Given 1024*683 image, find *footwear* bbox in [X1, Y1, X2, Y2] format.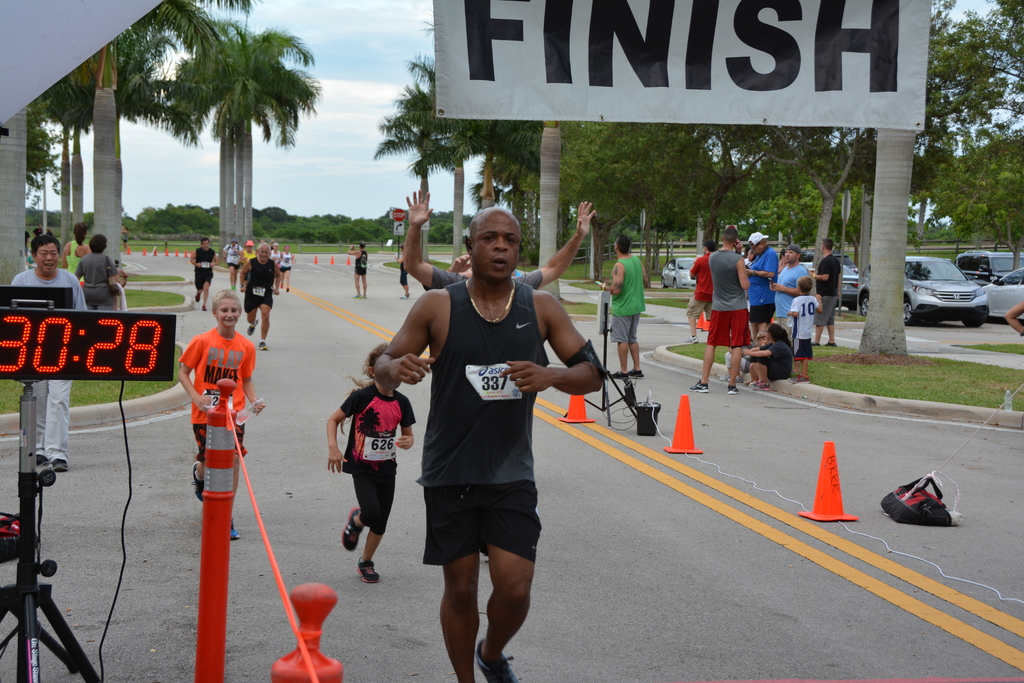
[51, 454, 70, 475].
